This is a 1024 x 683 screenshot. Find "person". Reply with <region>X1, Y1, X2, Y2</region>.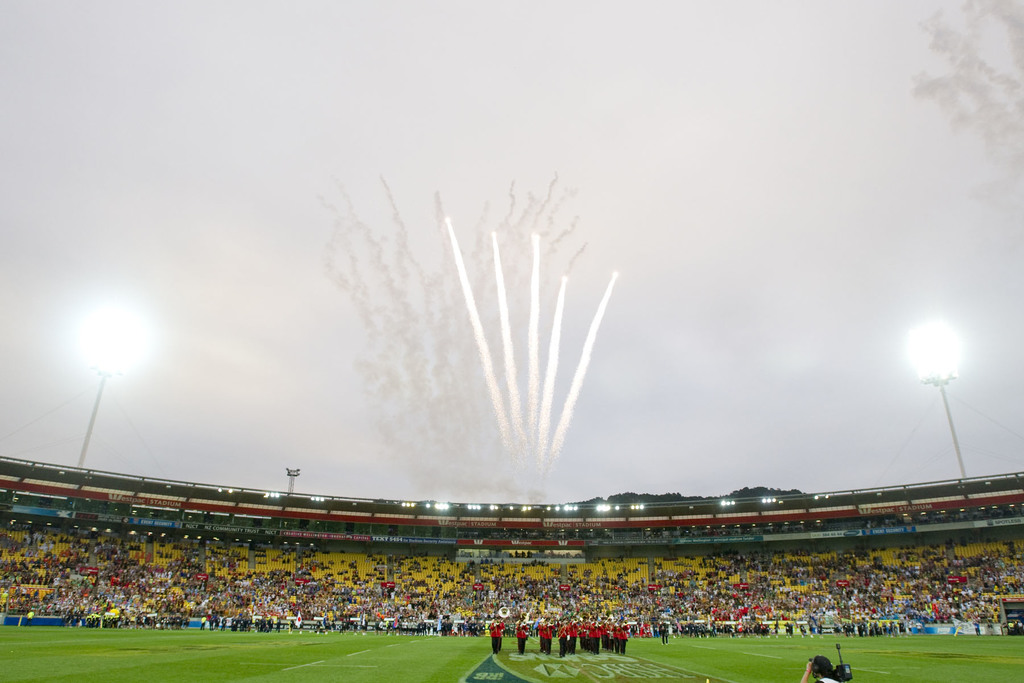
<region>799, 656, 844, 682</region>.
